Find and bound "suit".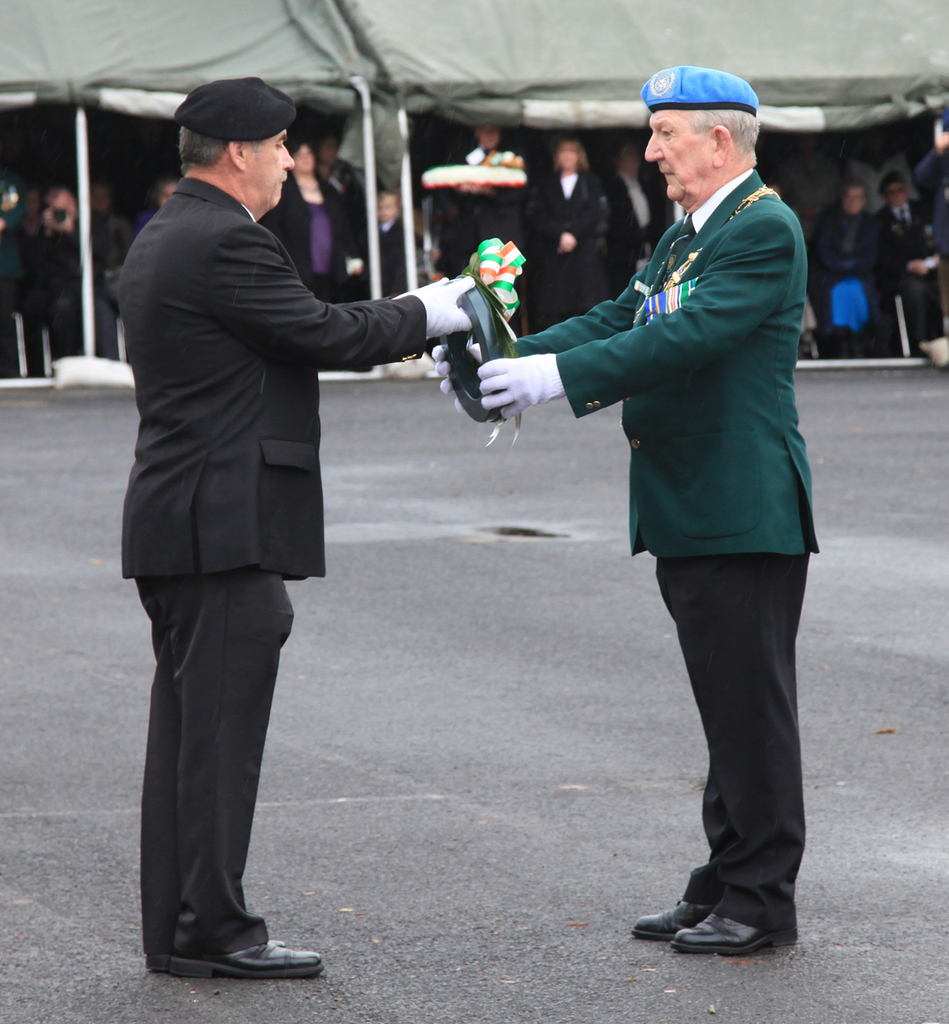
Bound: box=[93, 160, 374, 975].
